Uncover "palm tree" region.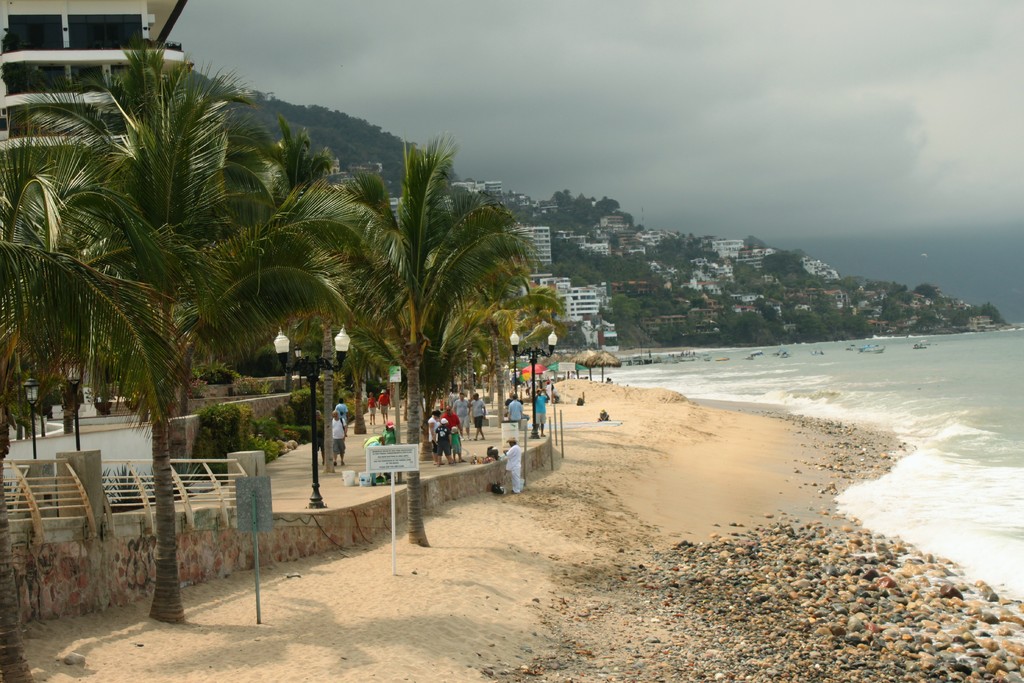
Uncovered: (x1=444, y1=265, x2=557, y2=424).
